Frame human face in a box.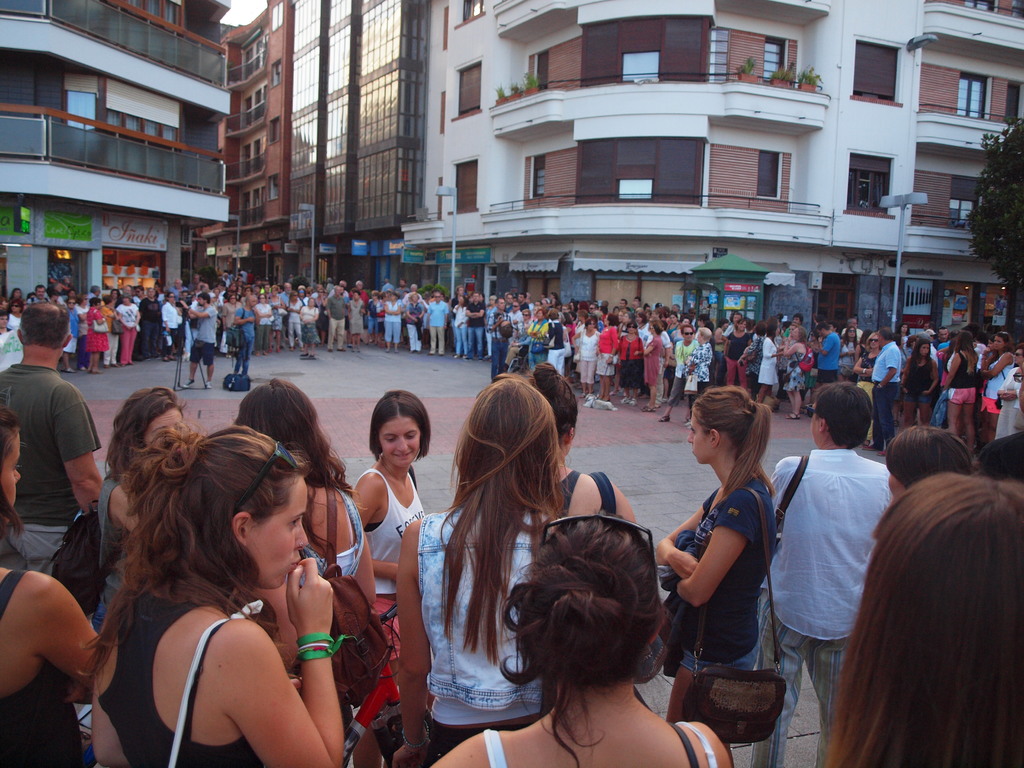
687:410:708:463.
